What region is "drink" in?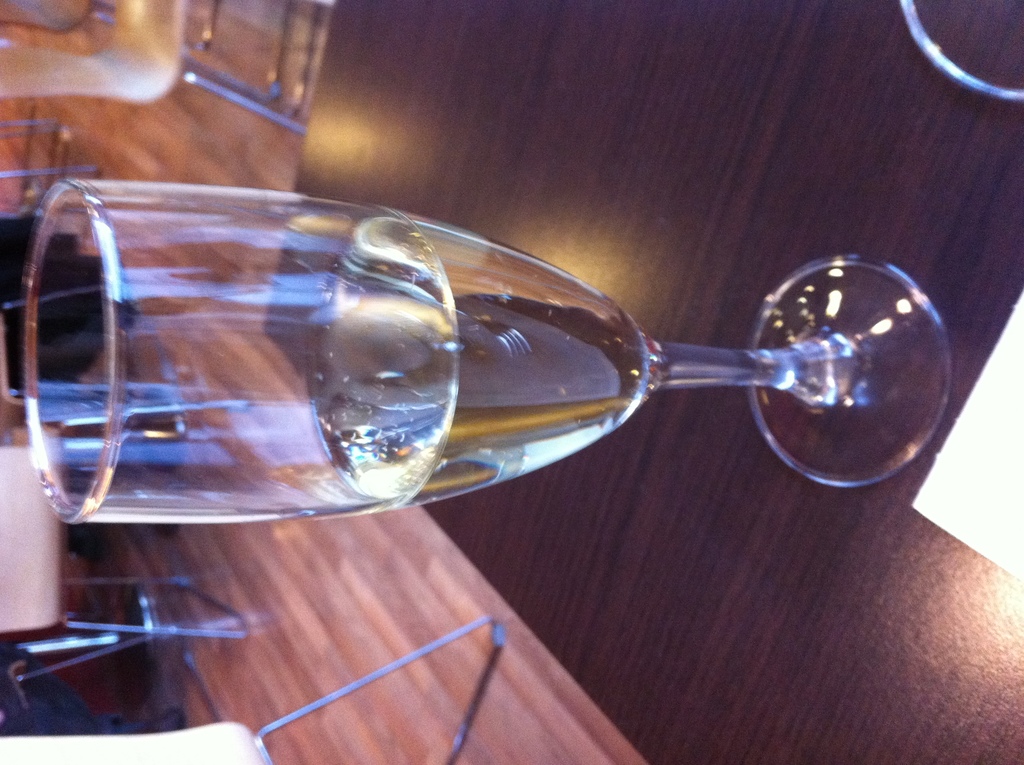
(left=307, top=205, right=651, bottom=511).
